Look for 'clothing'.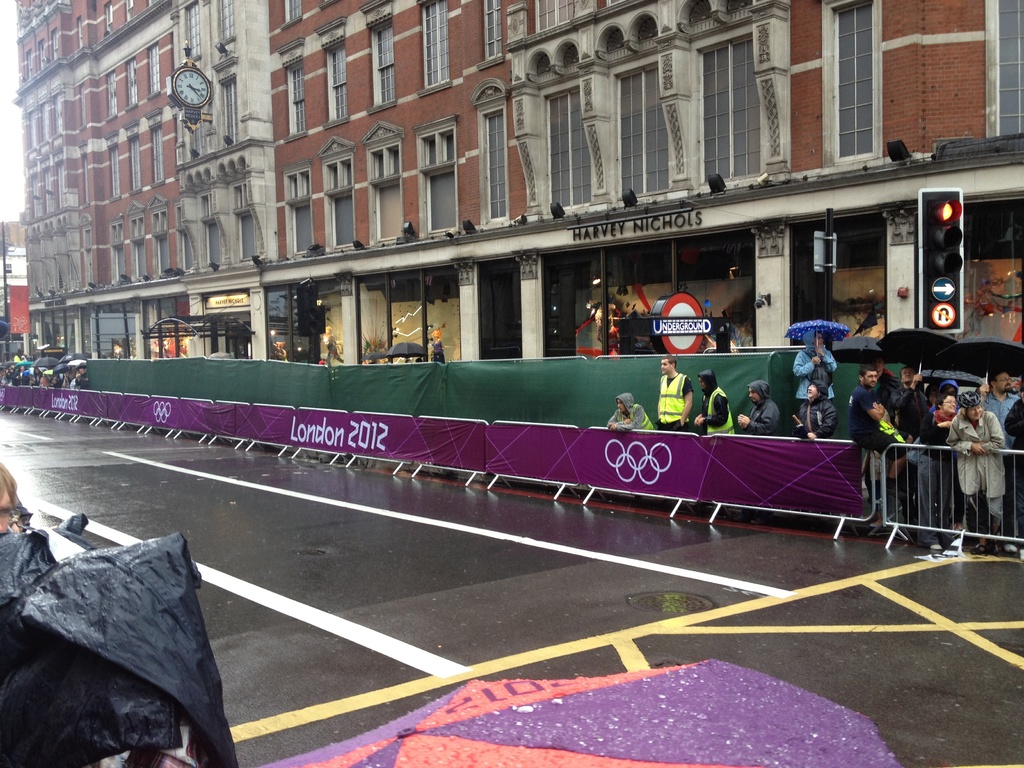
Found: 602:396:657:430.
